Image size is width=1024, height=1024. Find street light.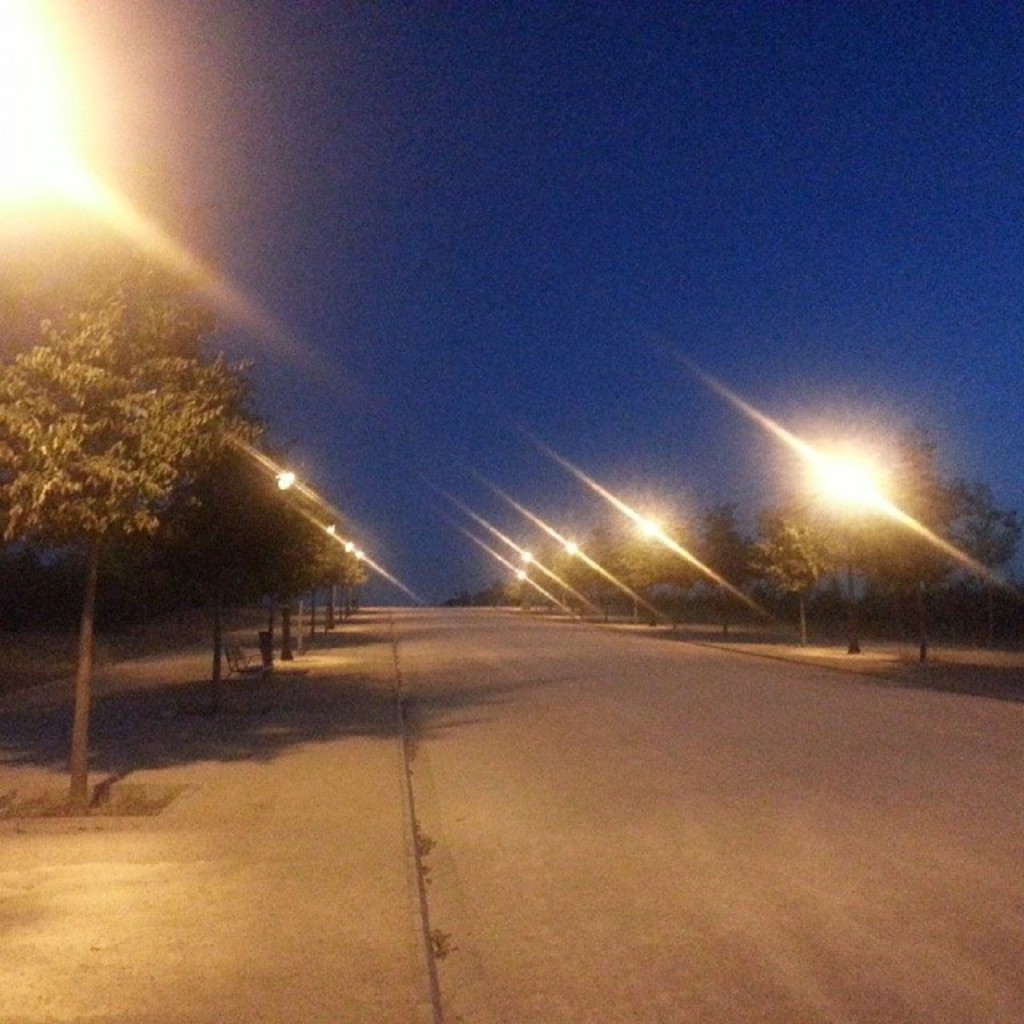
[306, 520, 338, 662].
